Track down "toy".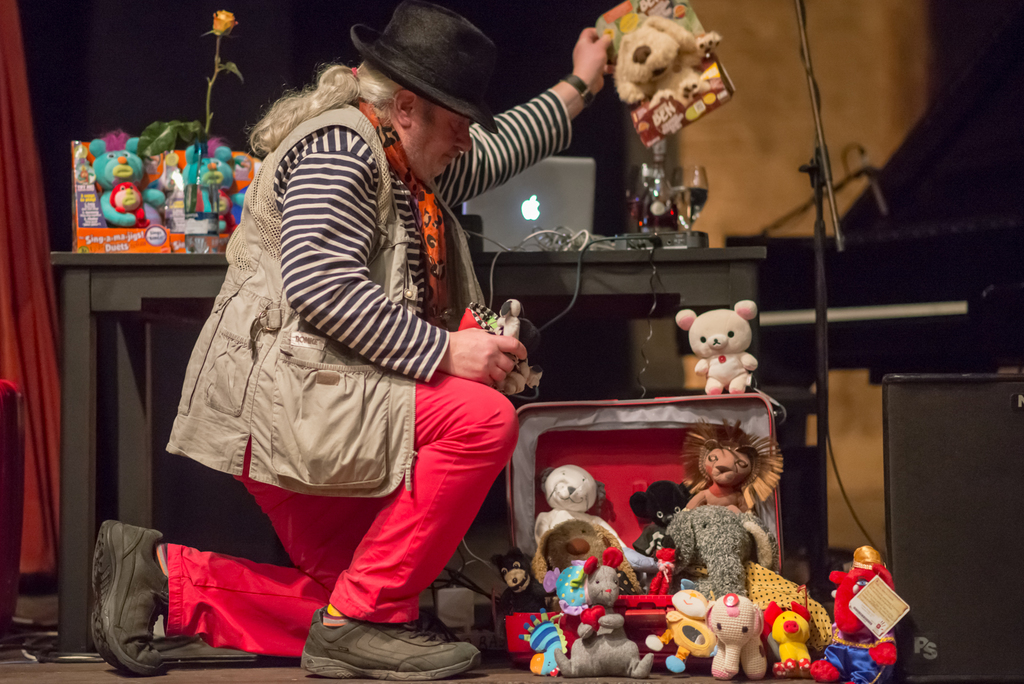
Tracked to 644/587/716/674.
